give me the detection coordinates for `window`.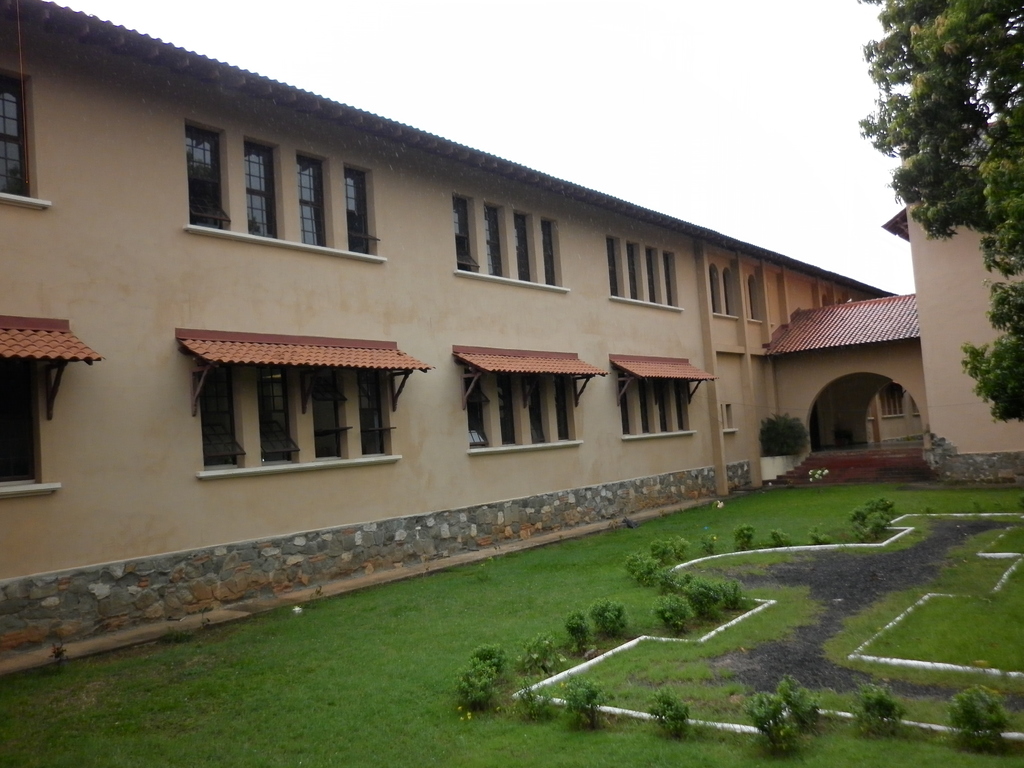
[452,197,477,275].
